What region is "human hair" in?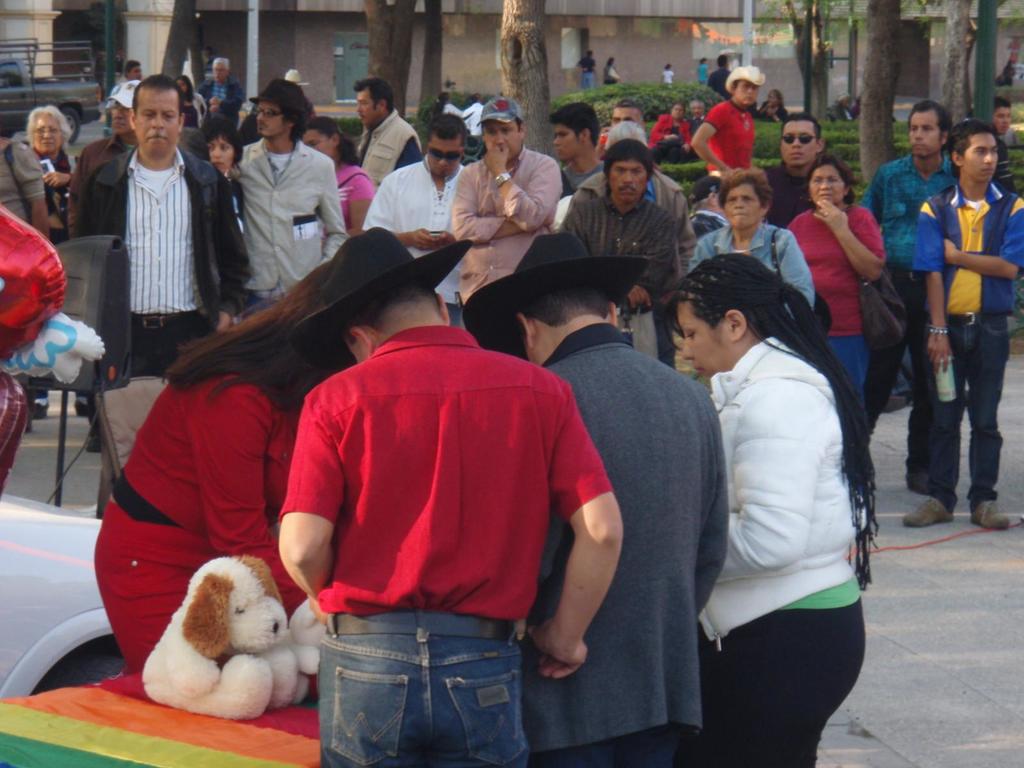
196 108 244 165.
